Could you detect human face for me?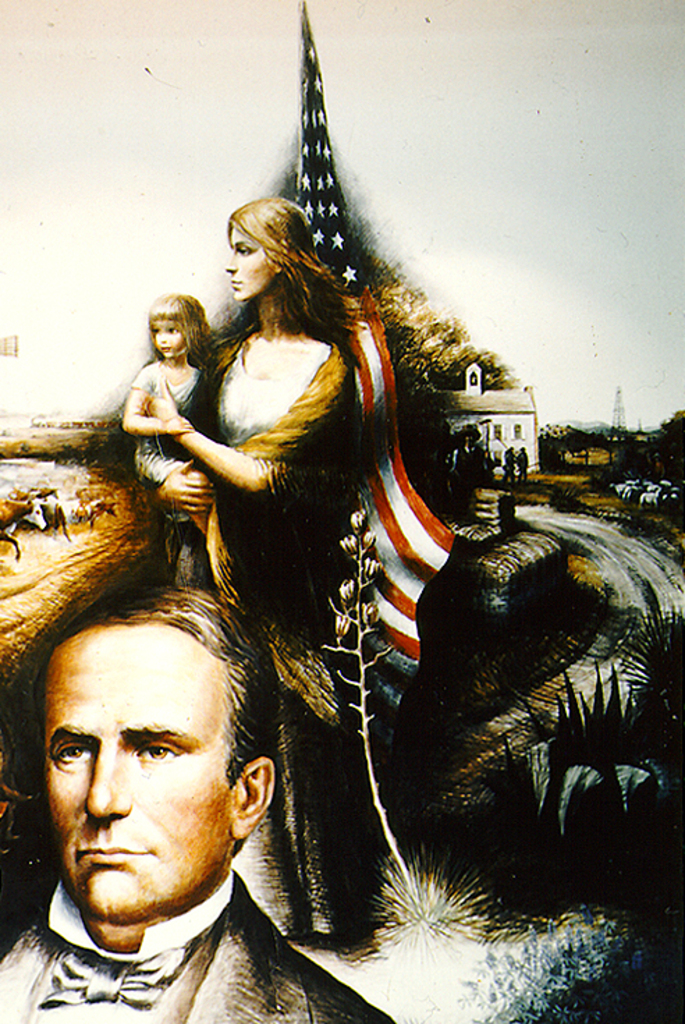
Detection result: 150,319,188,361.
